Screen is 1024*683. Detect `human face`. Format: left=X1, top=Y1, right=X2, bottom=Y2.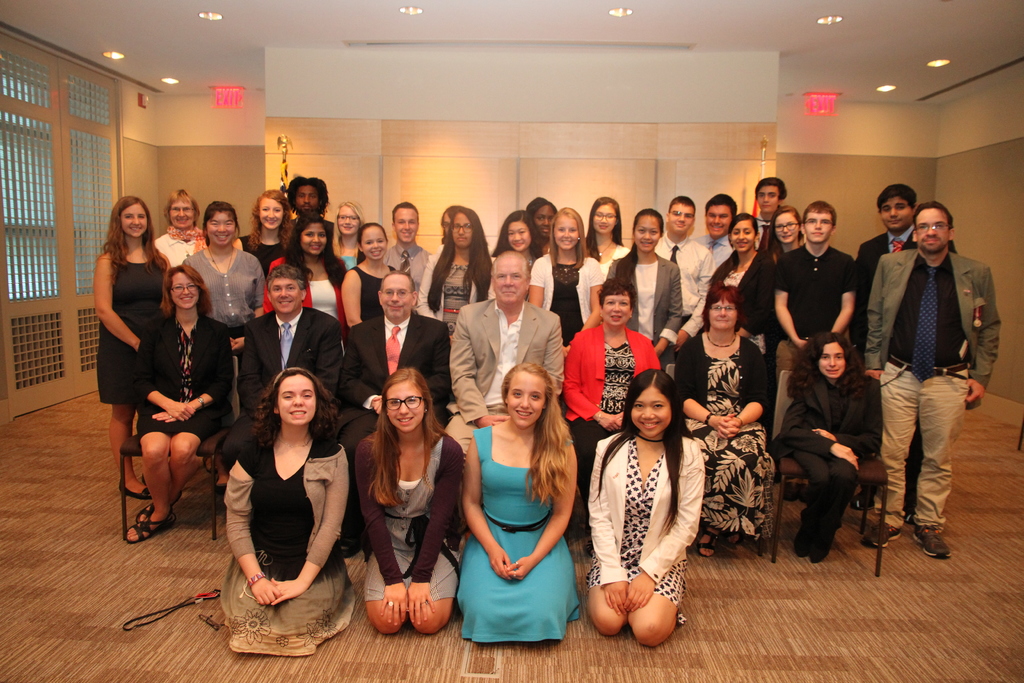
left=504, top=224, right=531, bottom=252.
